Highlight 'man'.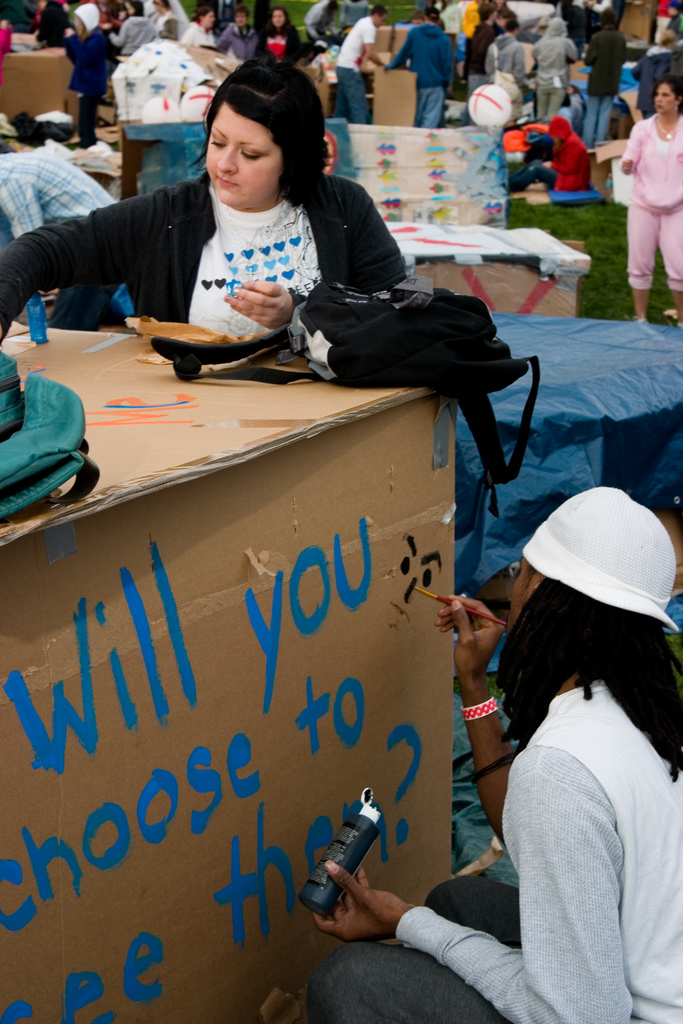
Highlighted region: bbox(482, 22, 530, 84).
